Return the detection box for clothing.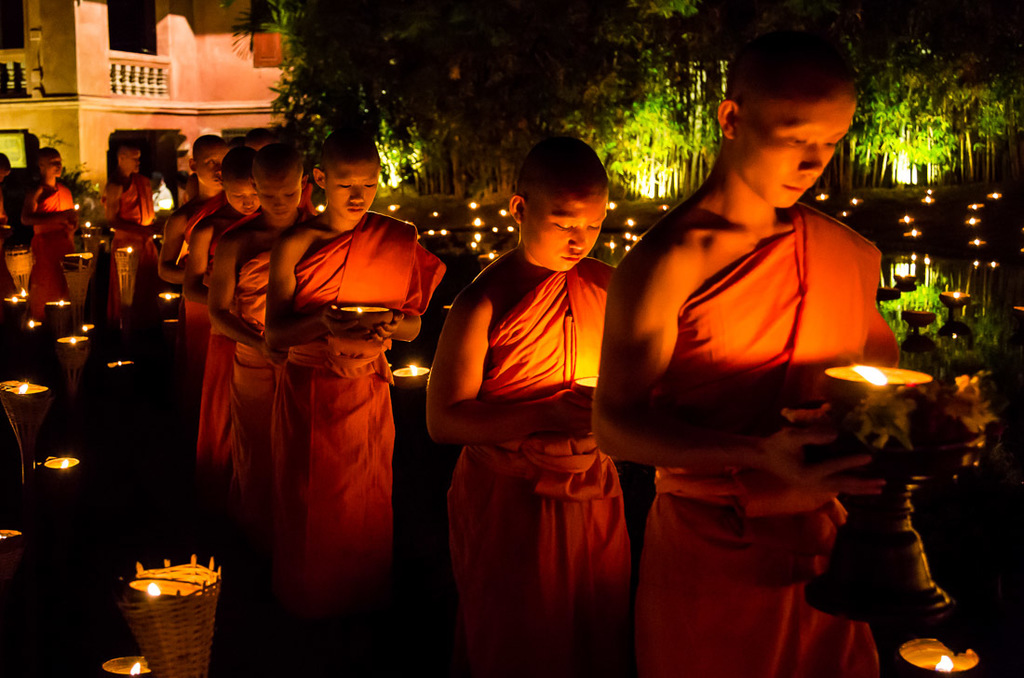
{"x1": 270, "y1": 216, "x2": 448, "y2": 658}.
